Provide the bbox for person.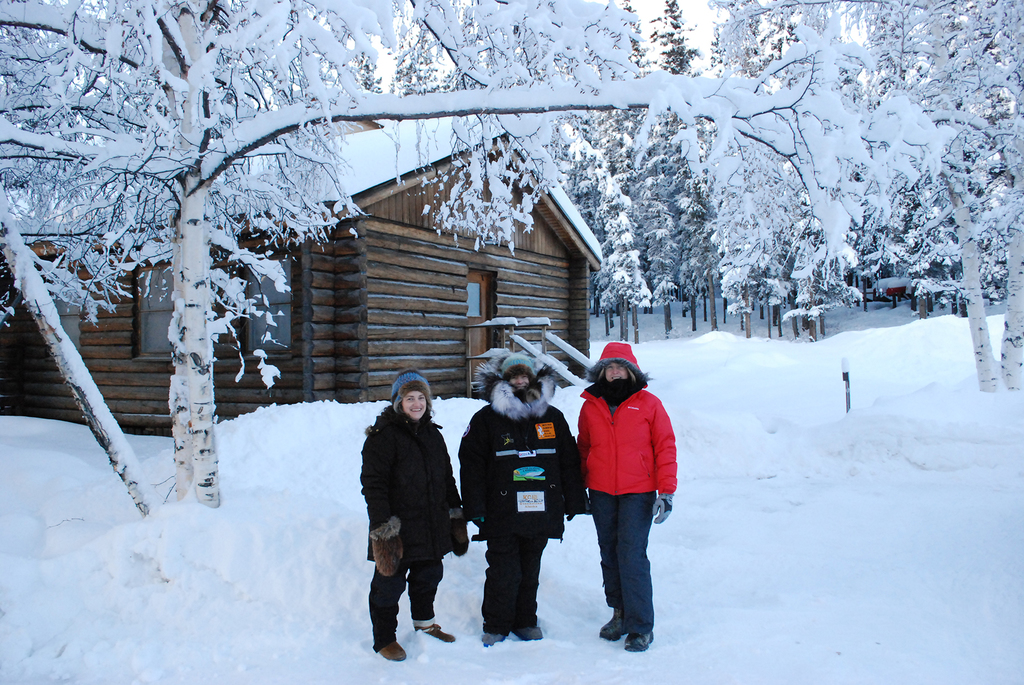
[left=466, top=350, right=573, bottom=646].
